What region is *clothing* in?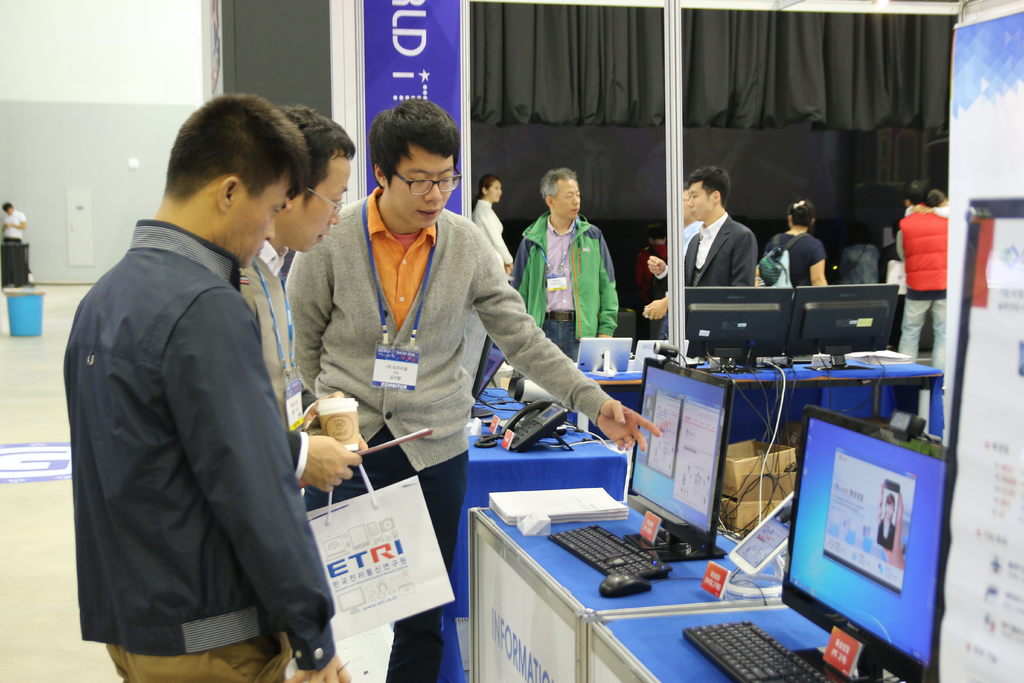
locate(658, 211, 756, 336).
